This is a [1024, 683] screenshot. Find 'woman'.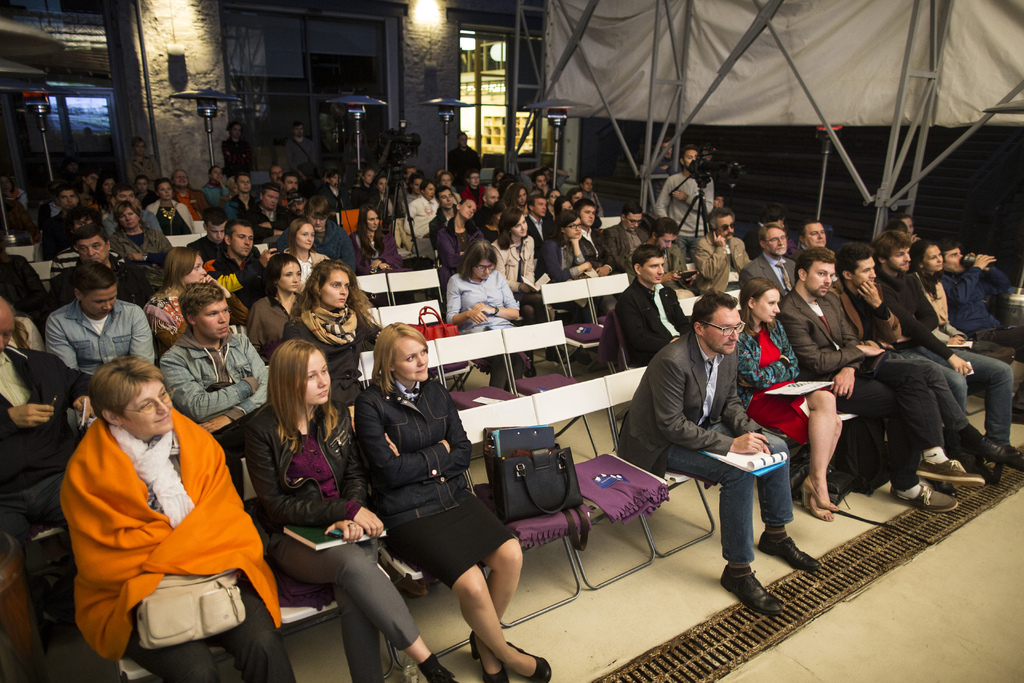
Bounding box: pyautogui.locateOnScreen(735, 279, 842, 516).
